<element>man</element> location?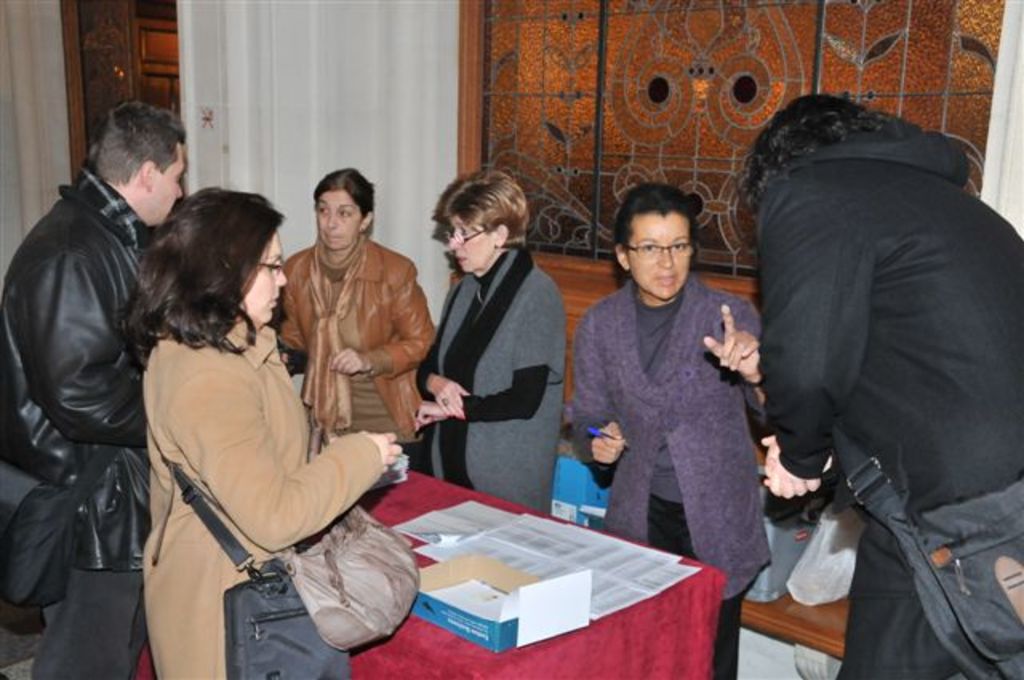
rect(2, 102, 189, 678)
